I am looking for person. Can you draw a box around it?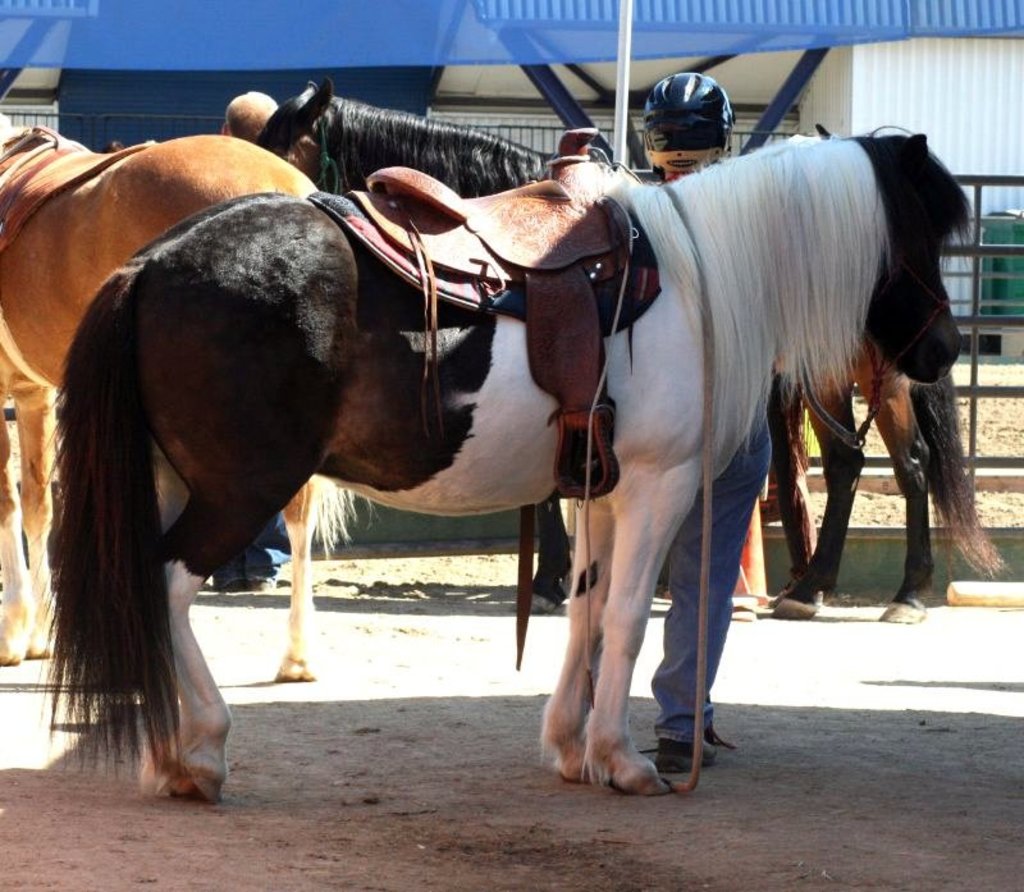
Sure, the bounding box is Rect(212, 88, 292, 590).
